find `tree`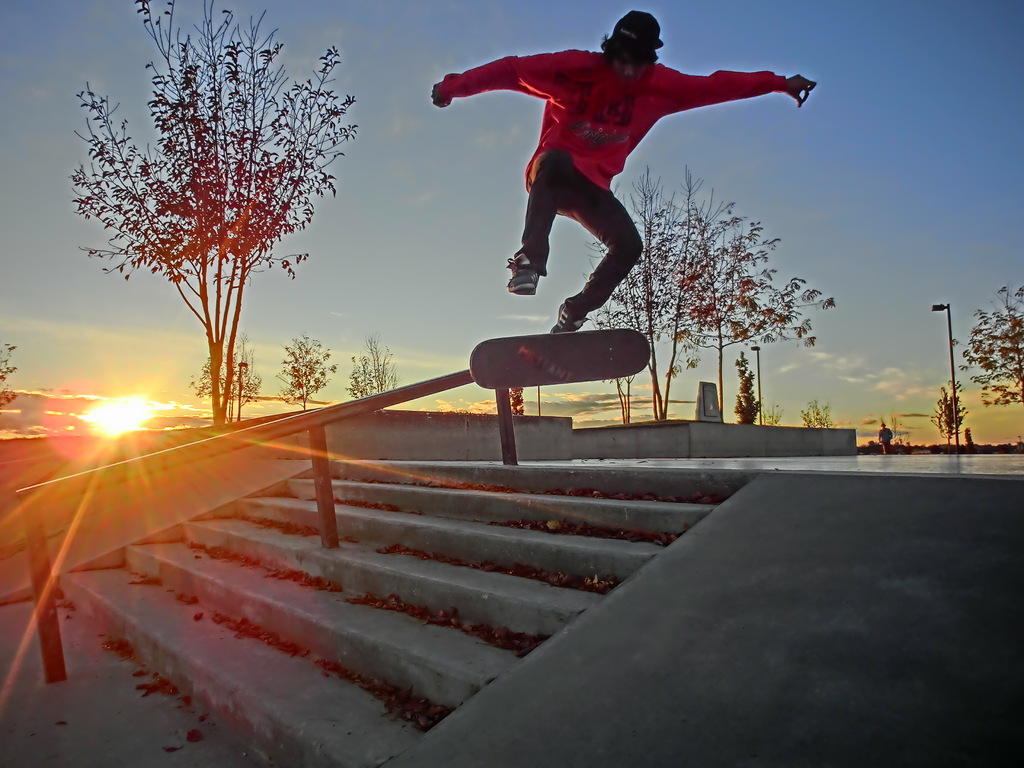
[left=349, top=335, right=399, bottom=403]
